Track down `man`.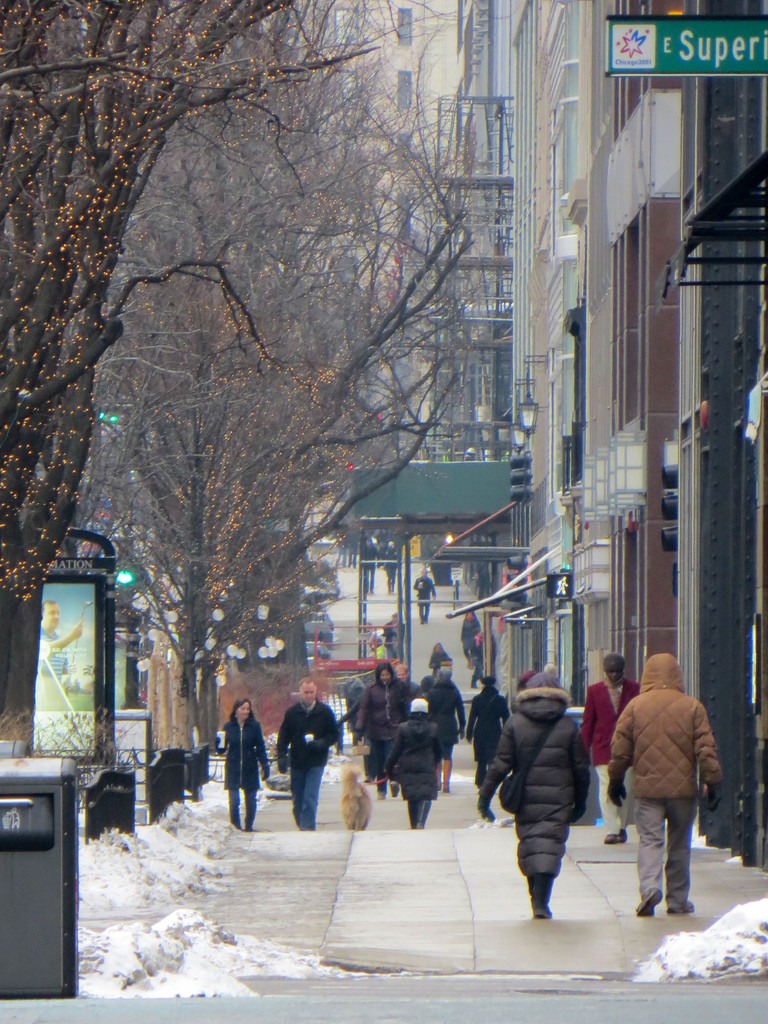
Tracked to bbox=[429, 675, 464, 781].
